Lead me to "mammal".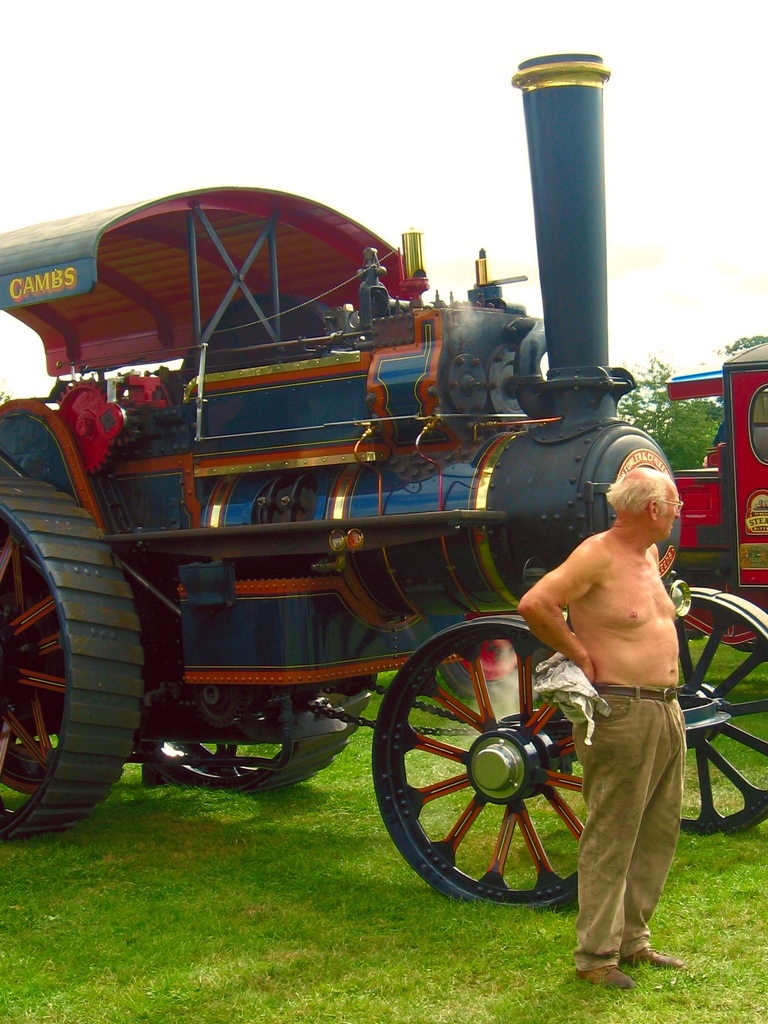
Lead to box(548, 486, 710, 968).
